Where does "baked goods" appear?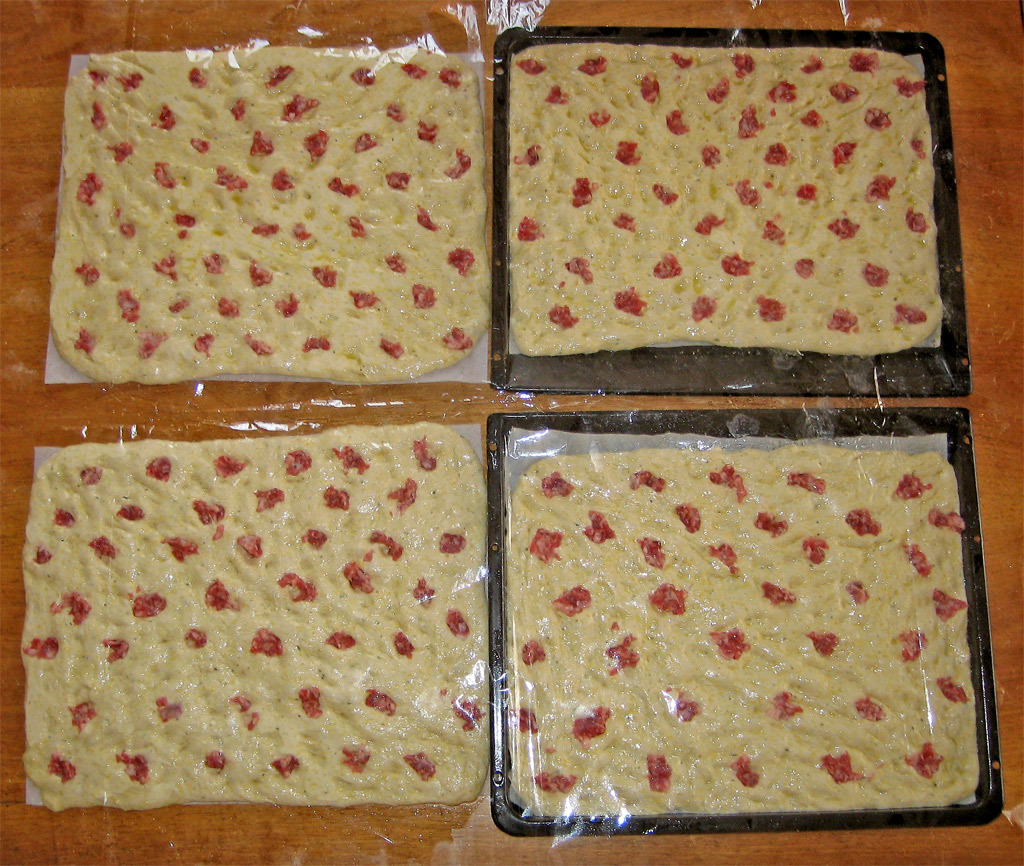
Appears at detection(510, 43, 952, 358).
